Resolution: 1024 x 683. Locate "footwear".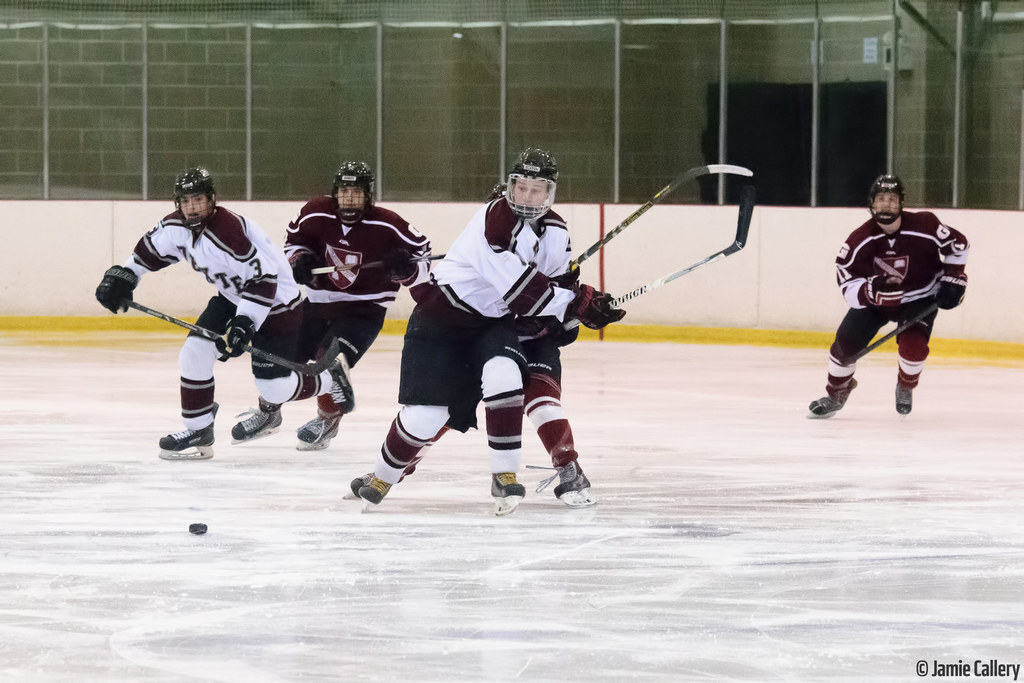
<box>296,414,345,445</box>.
